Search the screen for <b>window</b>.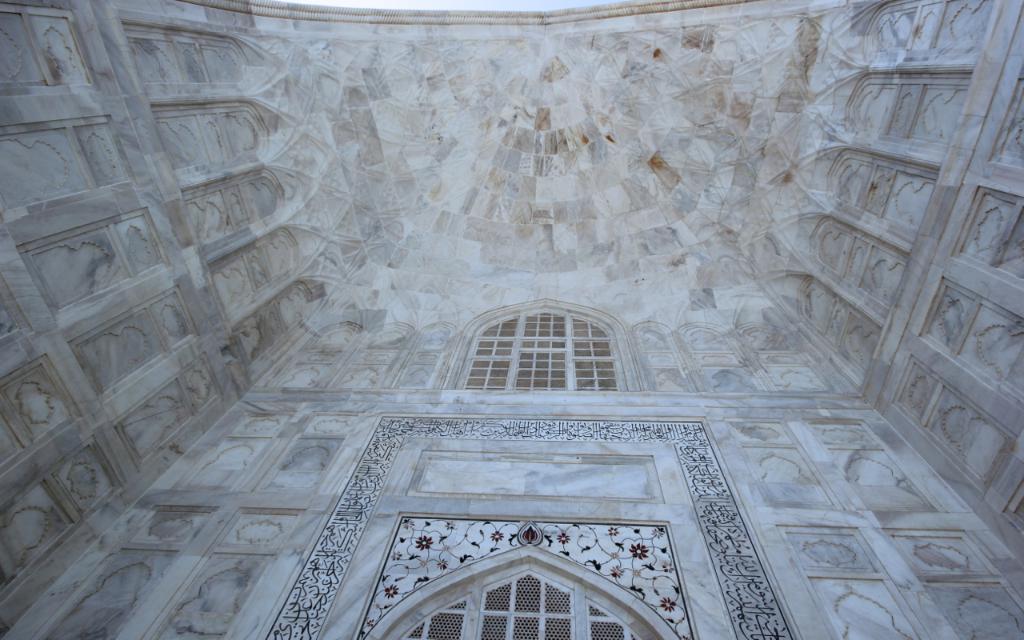
Found at (left=449, top=299, right=632, bottom=402).
